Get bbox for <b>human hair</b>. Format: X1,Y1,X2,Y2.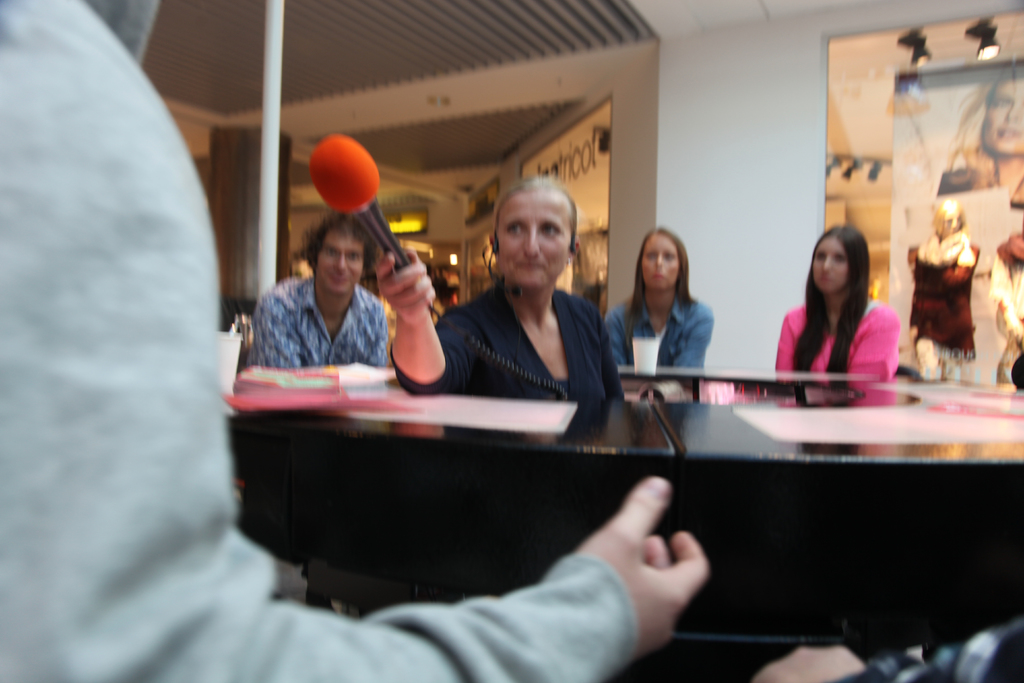
618,228,703,350.
